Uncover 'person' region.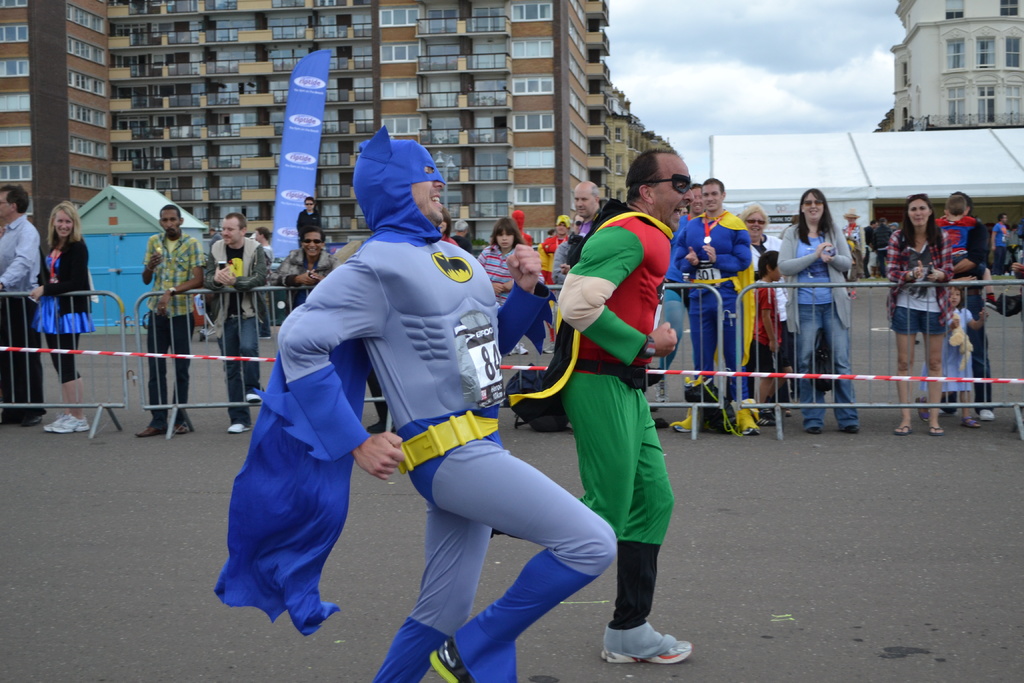
Uncovered: <box>270,126,619,682</box>.
